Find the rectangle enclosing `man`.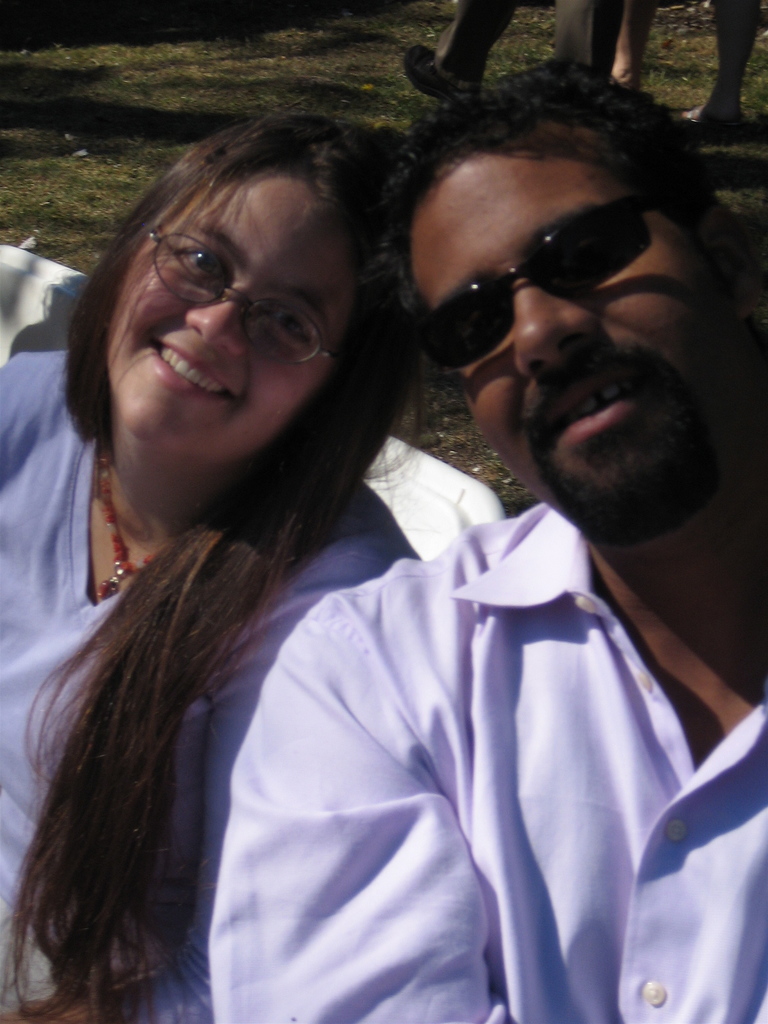
detection(401, 0, 622, 106).
